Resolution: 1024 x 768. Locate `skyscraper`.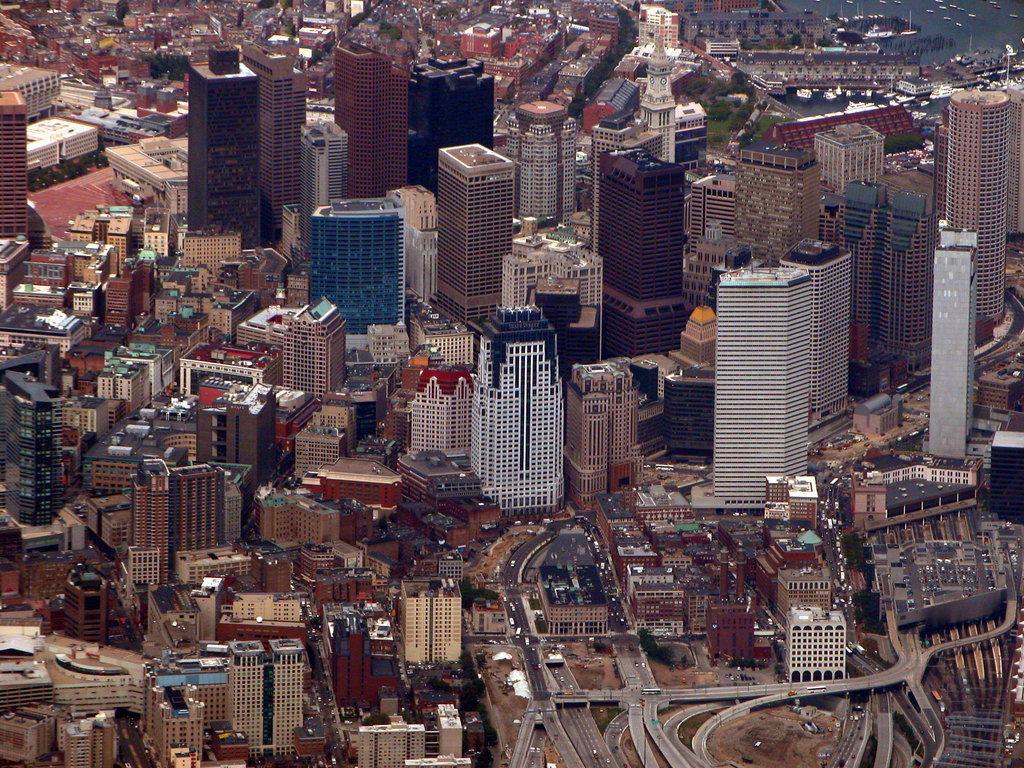
l=925, t=228, r=977, b=464.
